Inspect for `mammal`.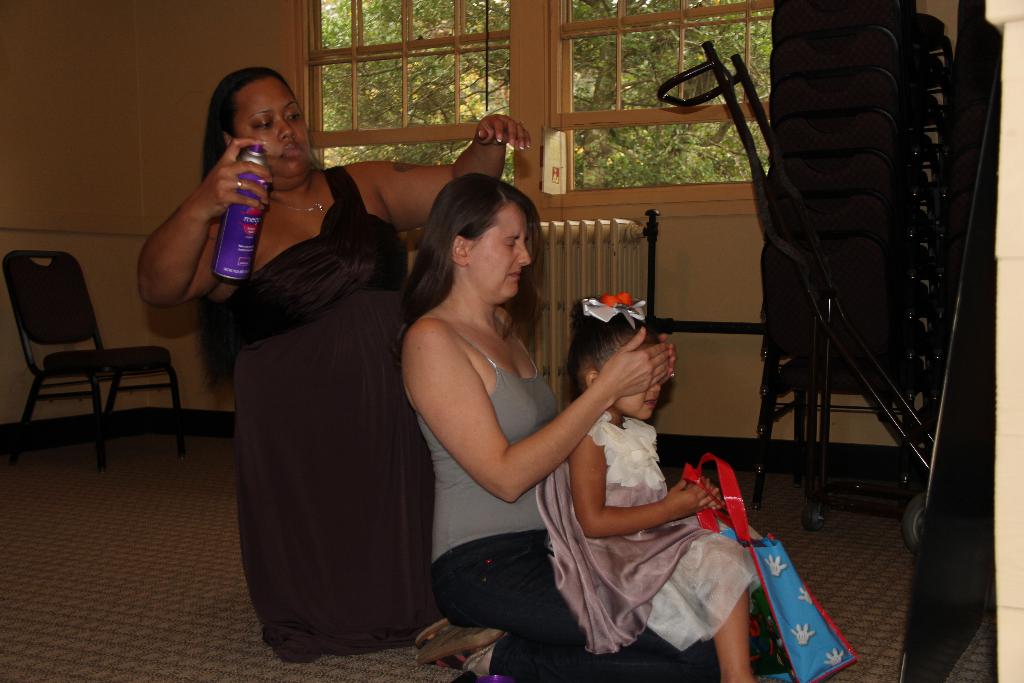
Inspection: 131,68,536,660.
